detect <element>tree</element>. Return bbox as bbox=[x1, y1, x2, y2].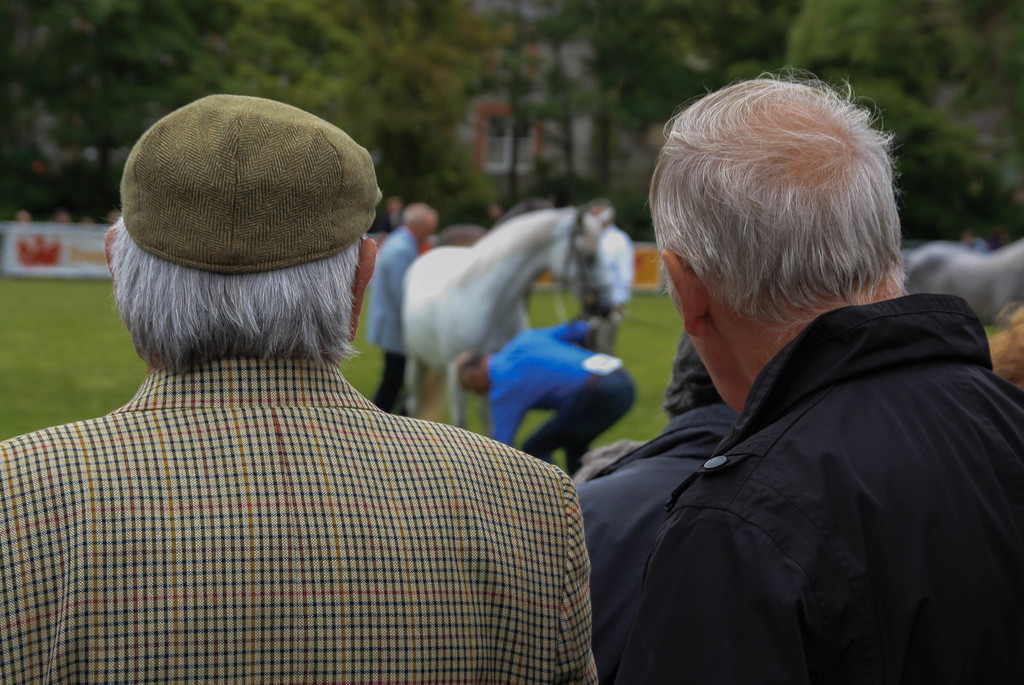
bbox=[47, 79, 145, 197].
